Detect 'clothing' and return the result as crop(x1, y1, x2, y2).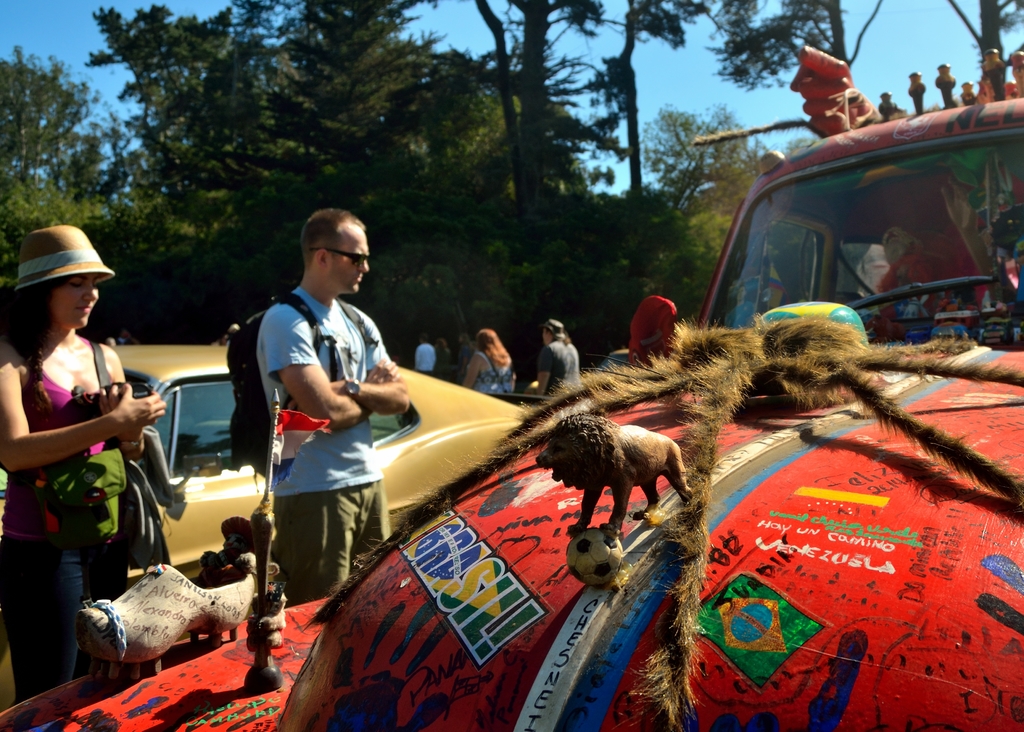
crop(528, 332, 586, 416).
